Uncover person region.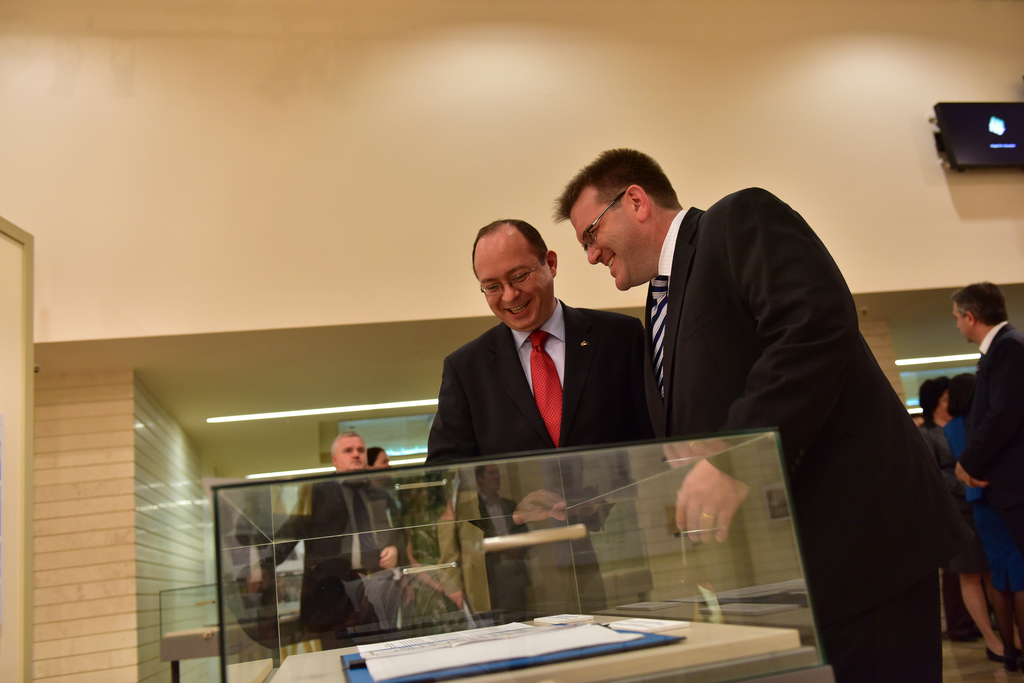
Uncovered: <box>952,278,1023,667</box>.
